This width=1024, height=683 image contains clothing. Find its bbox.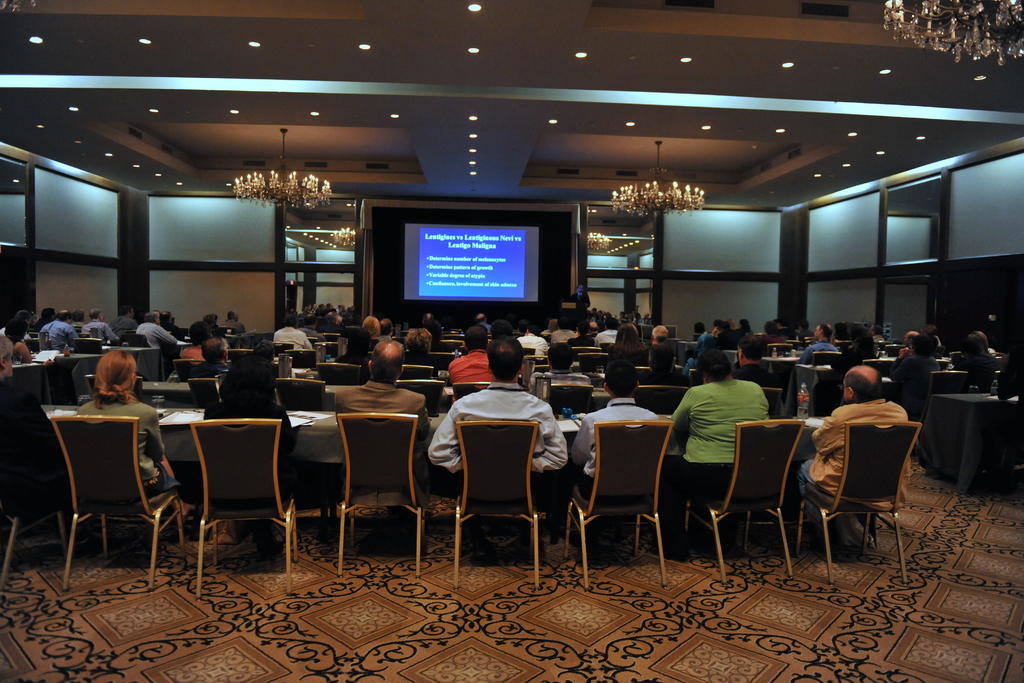
[445, 352, 499, 400].
